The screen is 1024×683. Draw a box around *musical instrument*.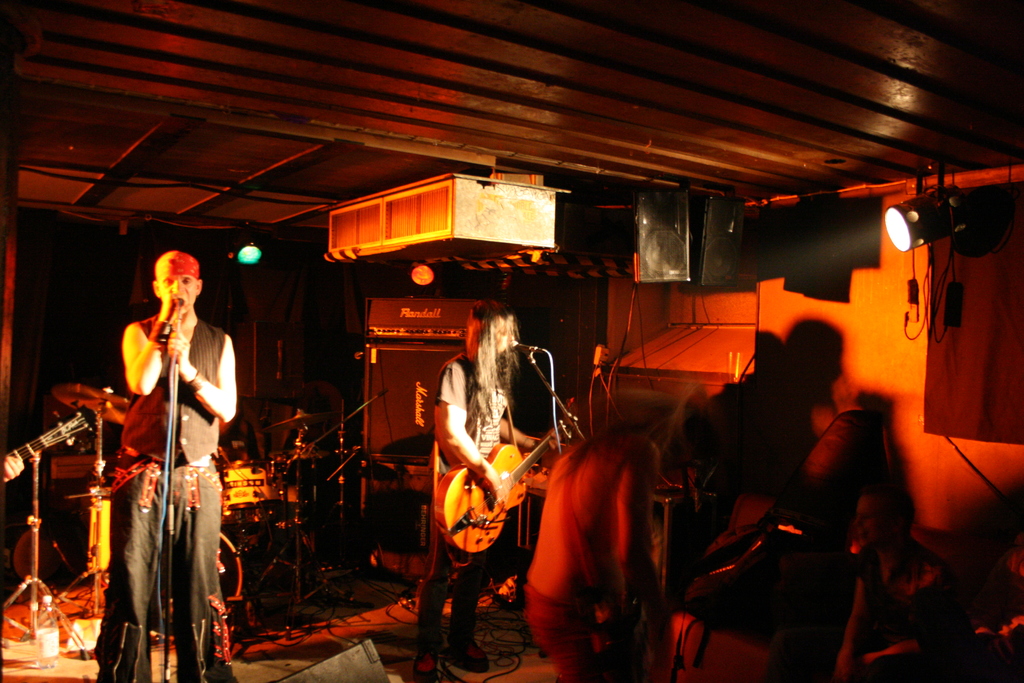
region(428, 395, 586, 561).
